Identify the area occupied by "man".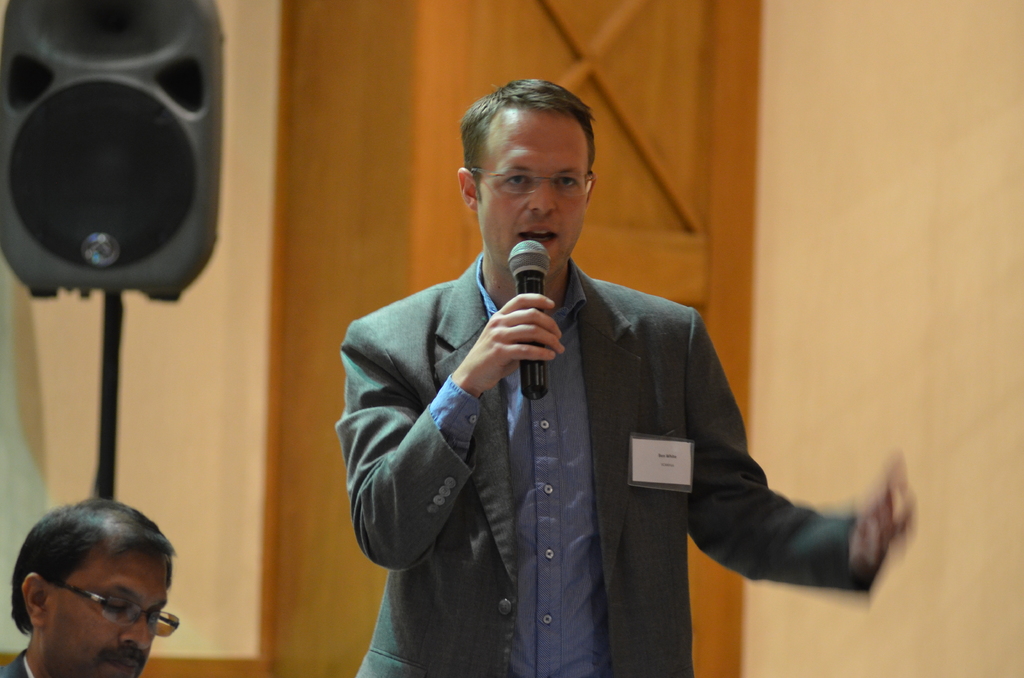
Area: detection(0, 495, 175, 677).
